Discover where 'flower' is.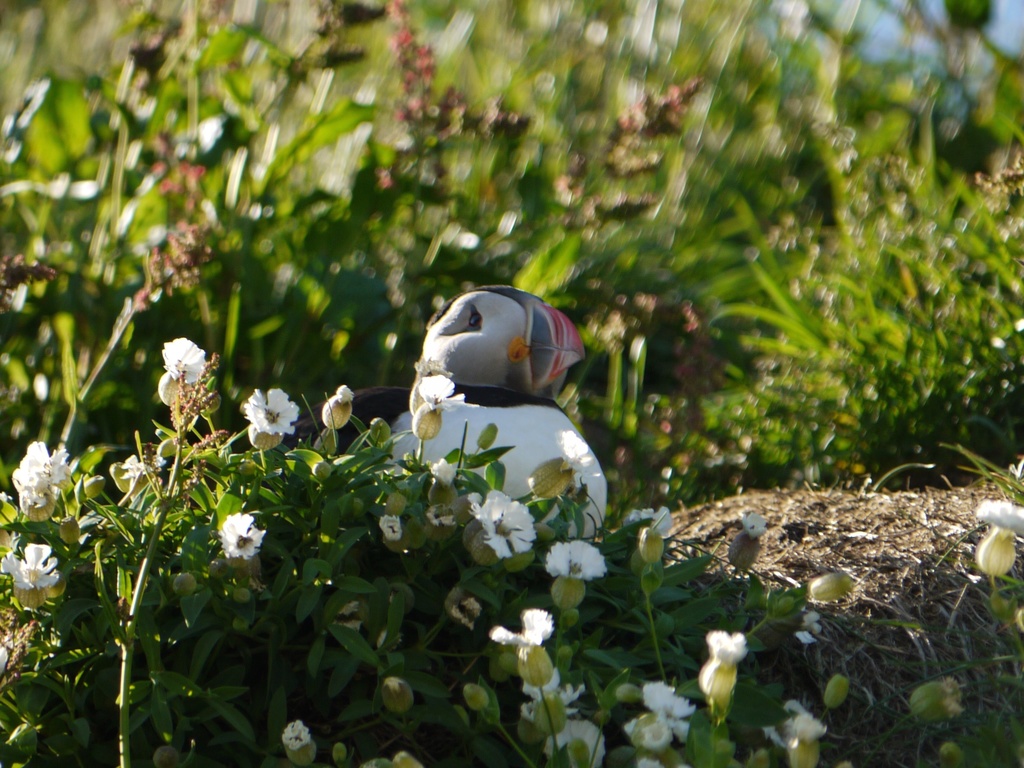
Discovered at select_region(239, 385, 301, 438).
